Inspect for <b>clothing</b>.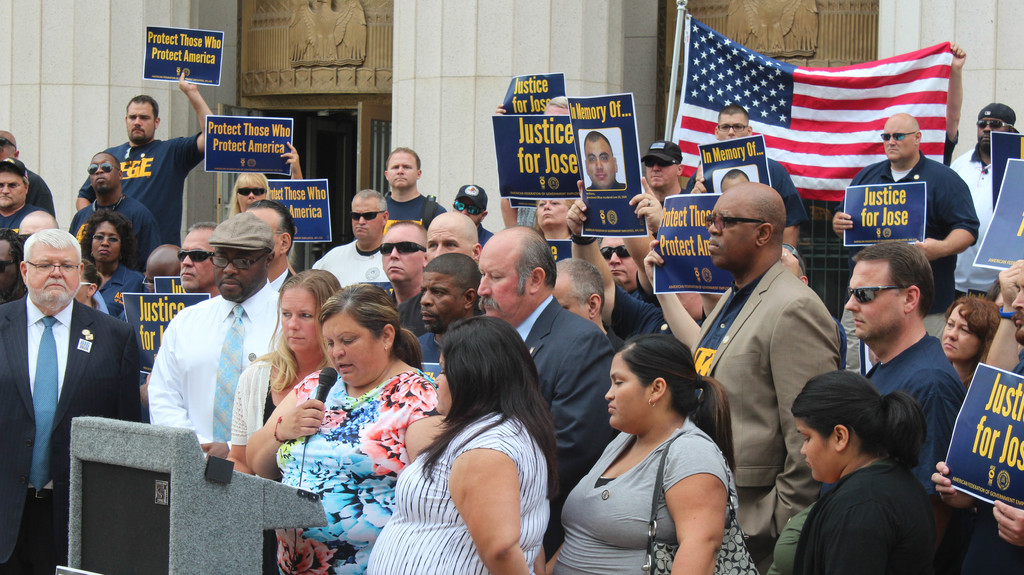
Inspection: [left=682, top=156, right=805, bottom=224].
